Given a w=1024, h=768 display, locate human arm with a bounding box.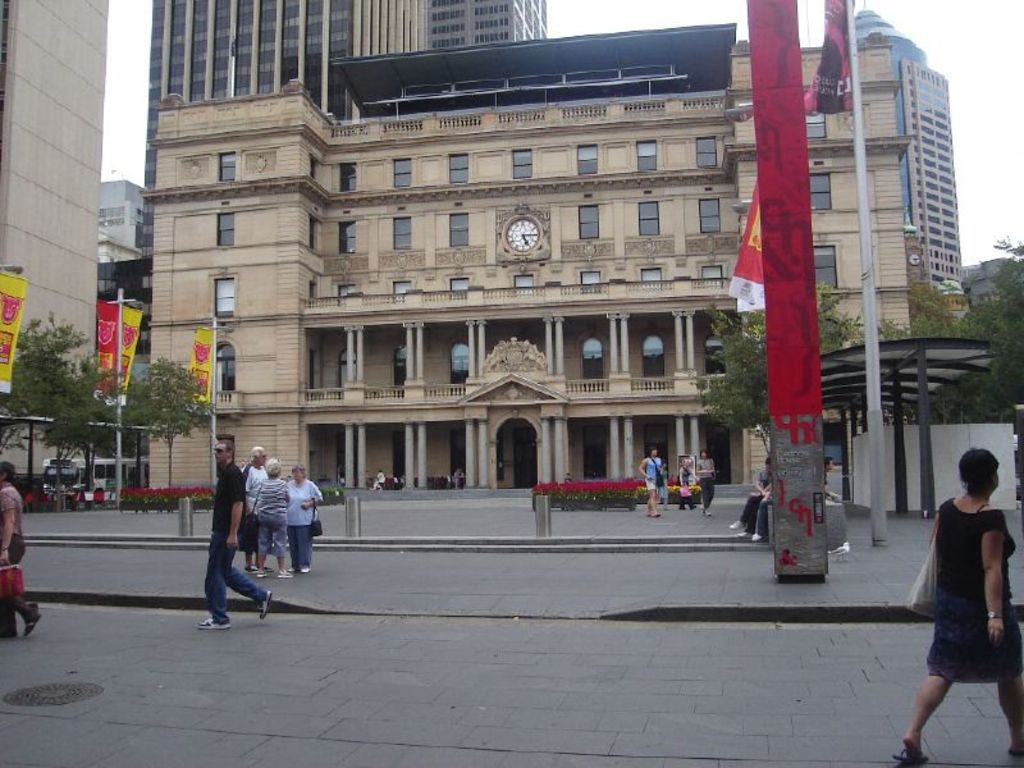
Located: (left=634, top=457, right=648, bottom=474).
